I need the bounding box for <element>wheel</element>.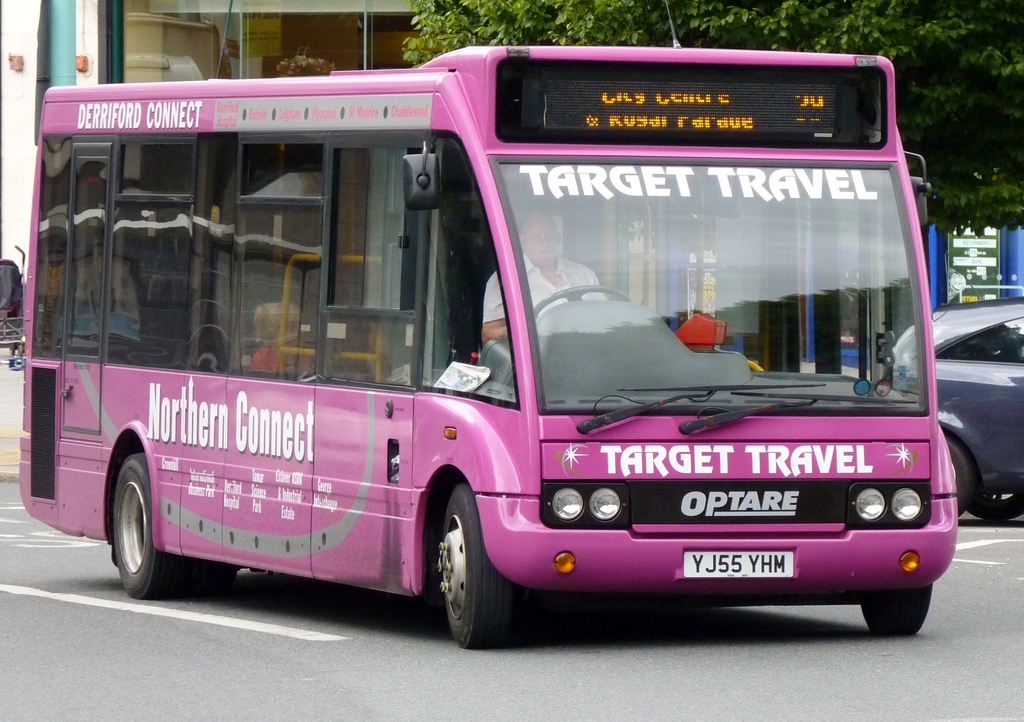
Here it is: [938,433,981,517].
